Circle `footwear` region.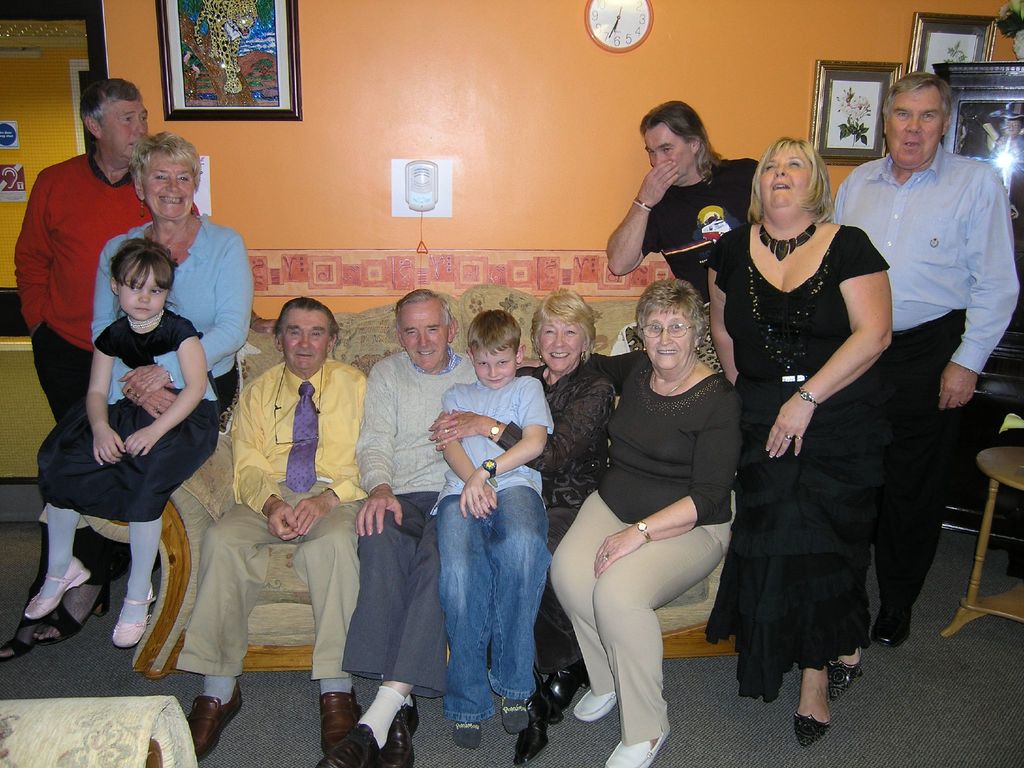
Region: (x1=795, y1=712, x2=828, y2=752).
